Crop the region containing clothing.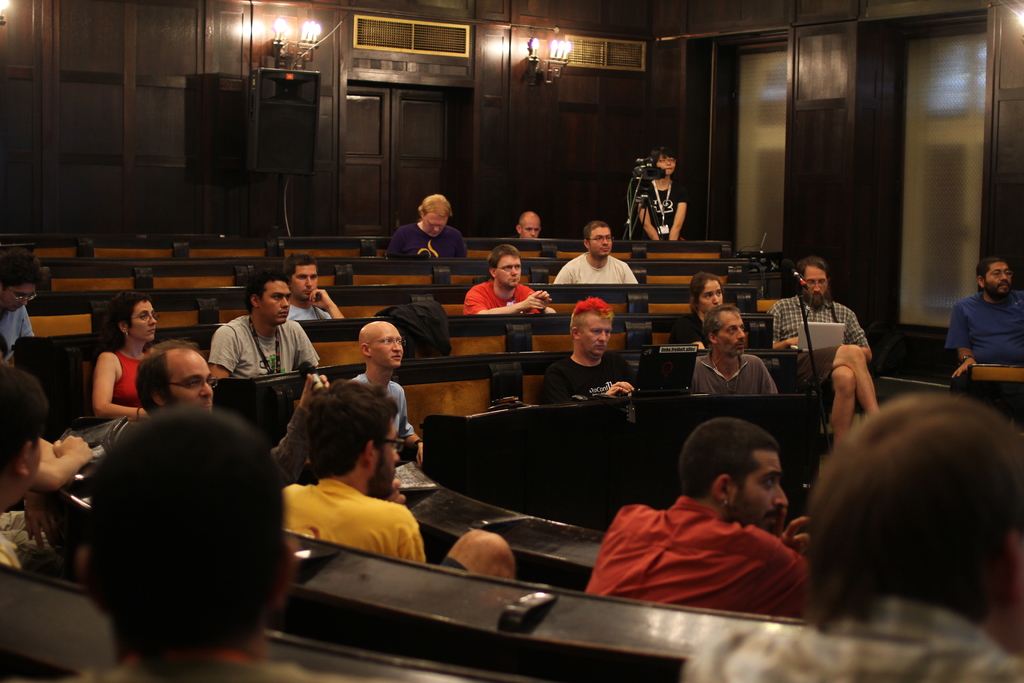
Crop region: l=107, t=344, r=154, b=409.
